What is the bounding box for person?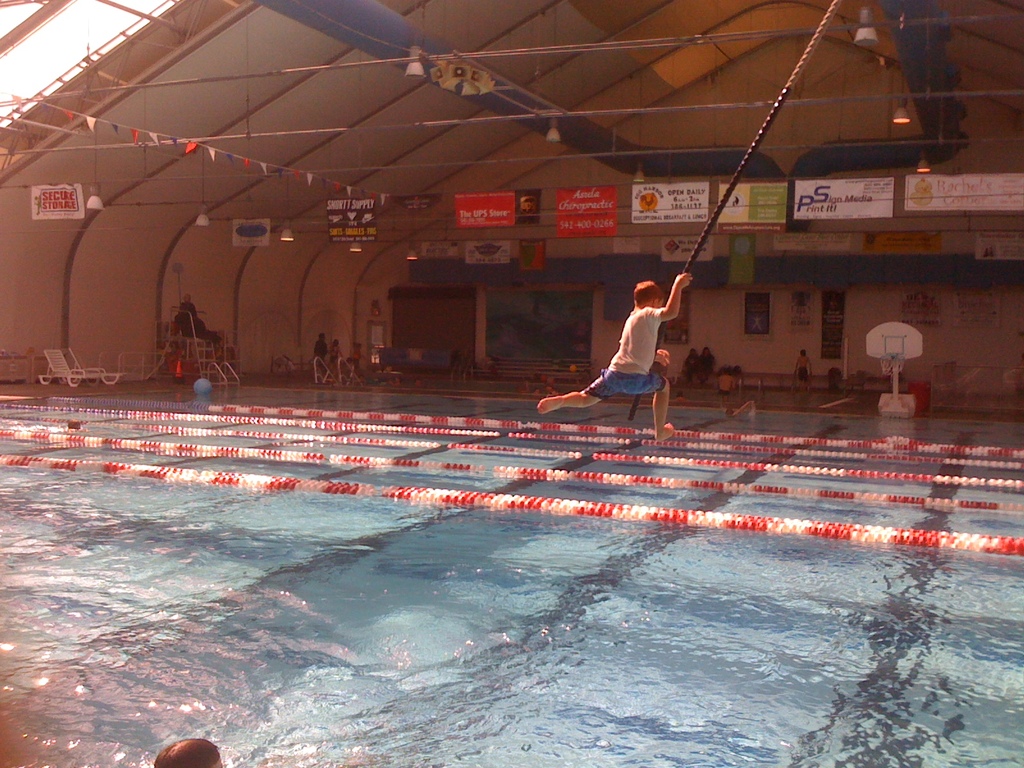
<bbox>314, 337, 330, 373</bbox>.
